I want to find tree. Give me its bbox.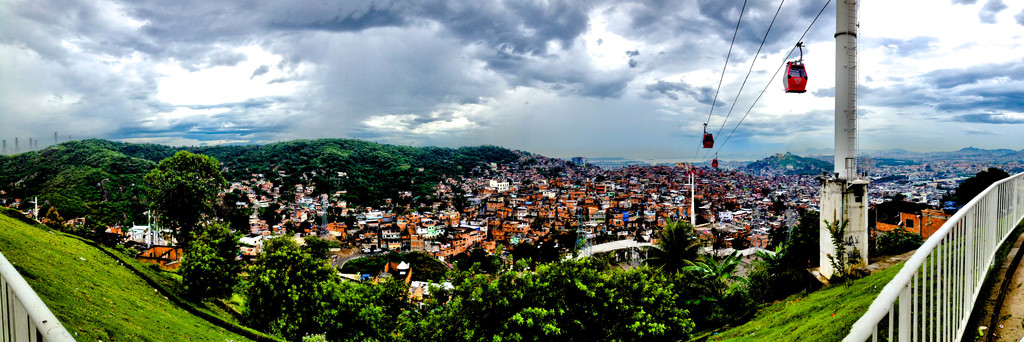
[121,136,227,249].
